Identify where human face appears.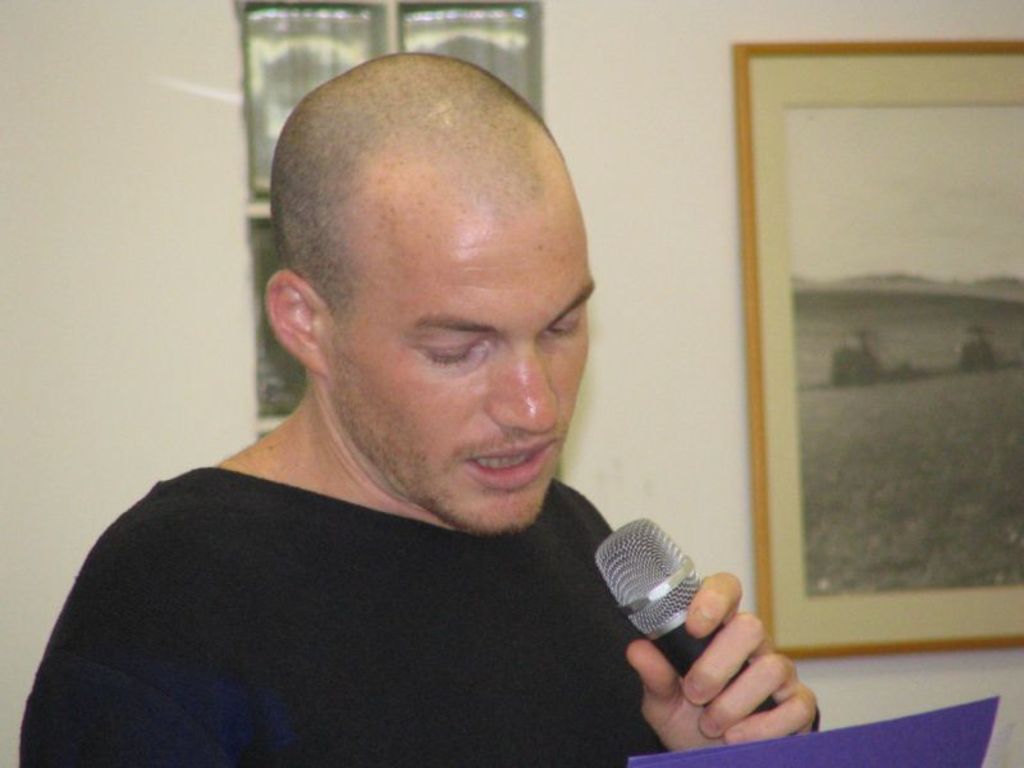
Appears at box(328, 209, 594, 536).
